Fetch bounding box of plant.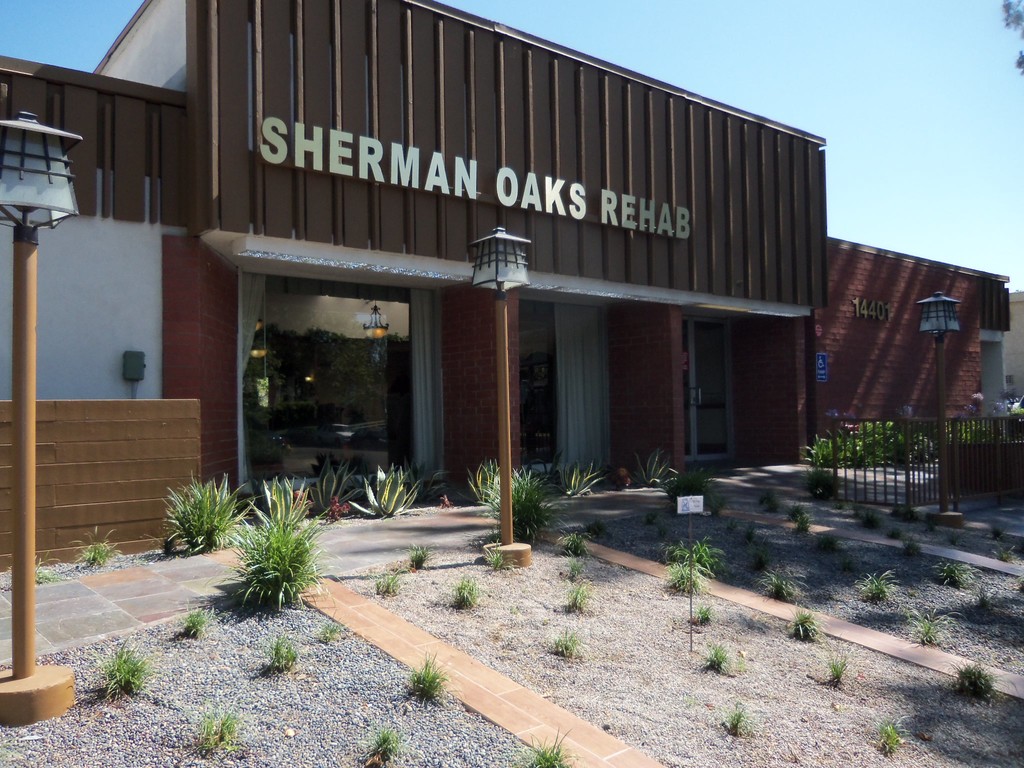
Bbox: (left=174, top=607, right=214, bottom=641).
